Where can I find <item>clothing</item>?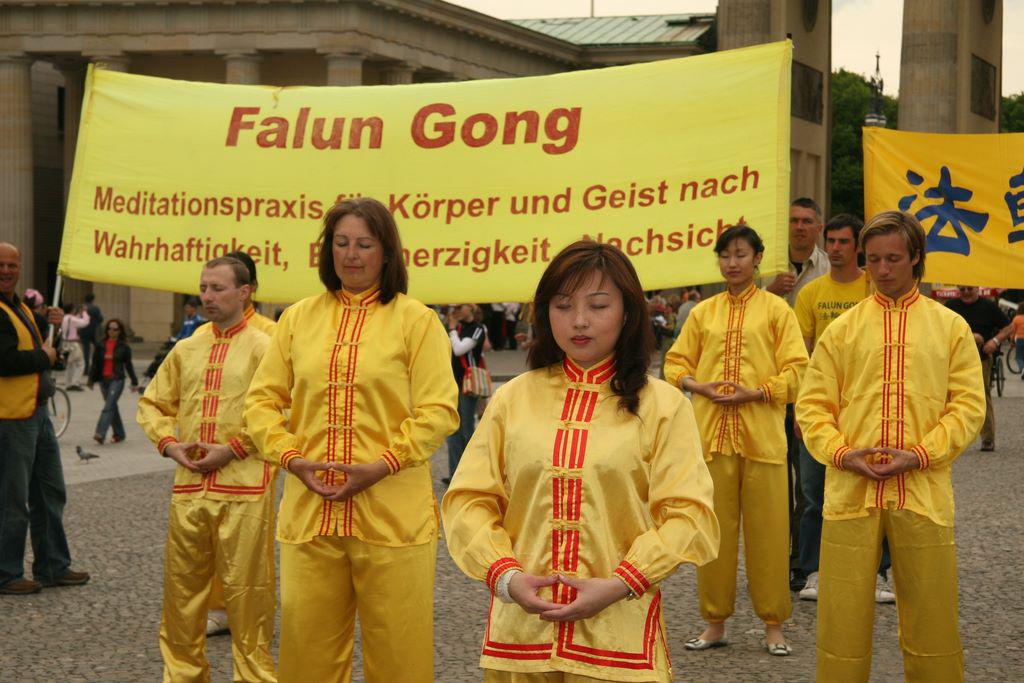
You can find it at crop(439, 353, 725, 682).
